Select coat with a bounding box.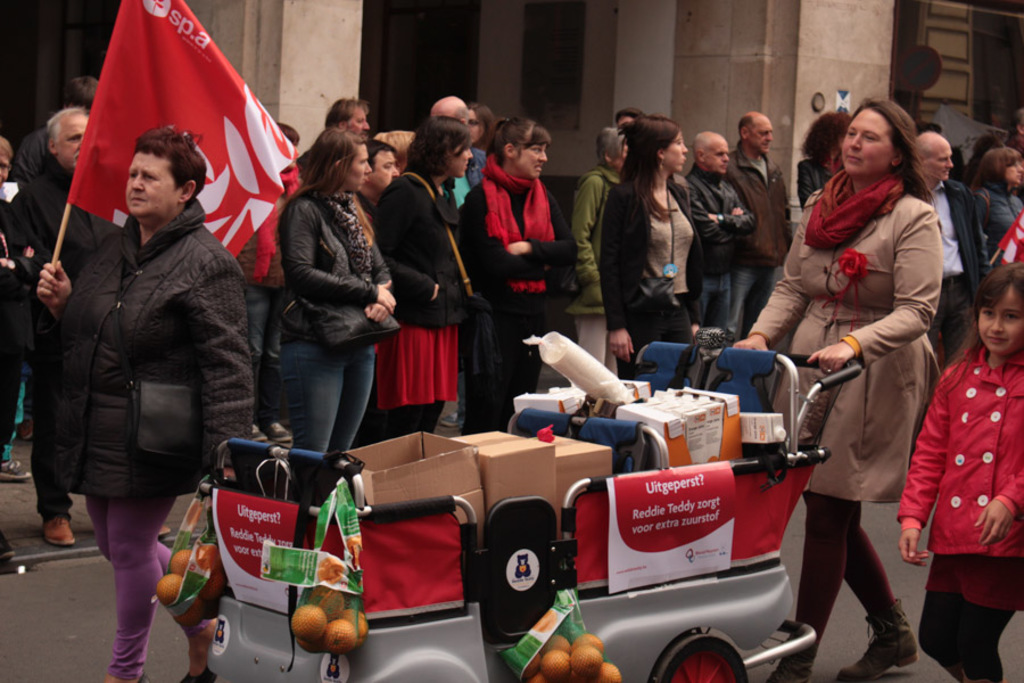
<region>34, 212, 259, 511</region>.
